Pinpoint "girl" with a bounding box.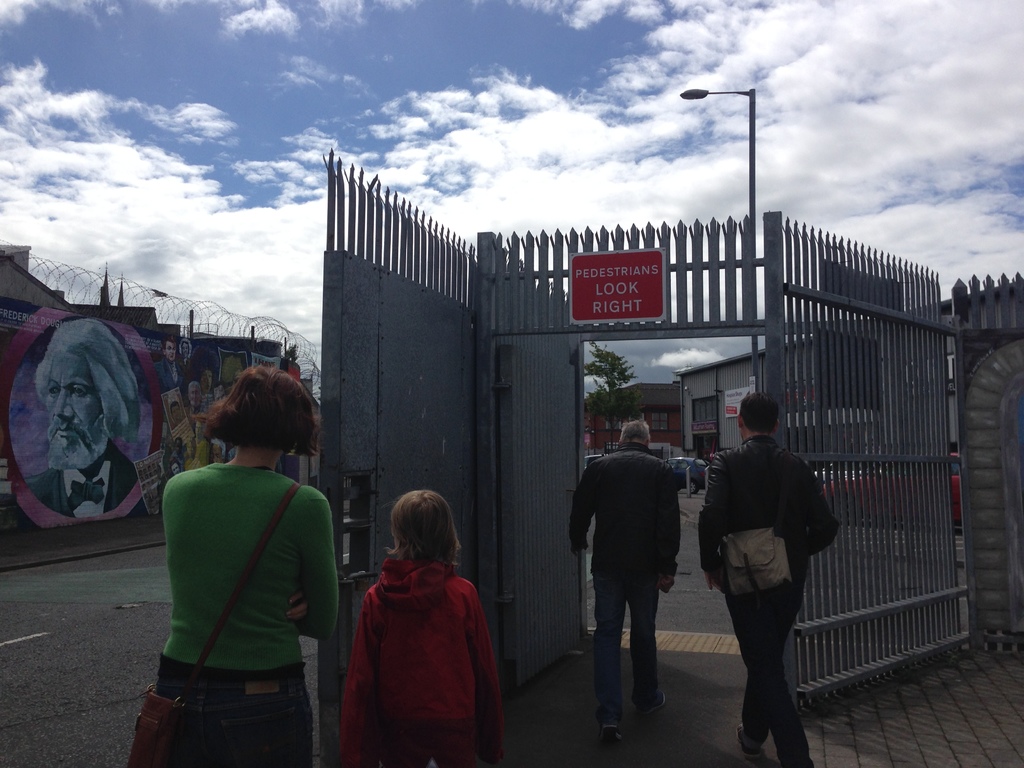
<box>129,359,339,767</box>.
